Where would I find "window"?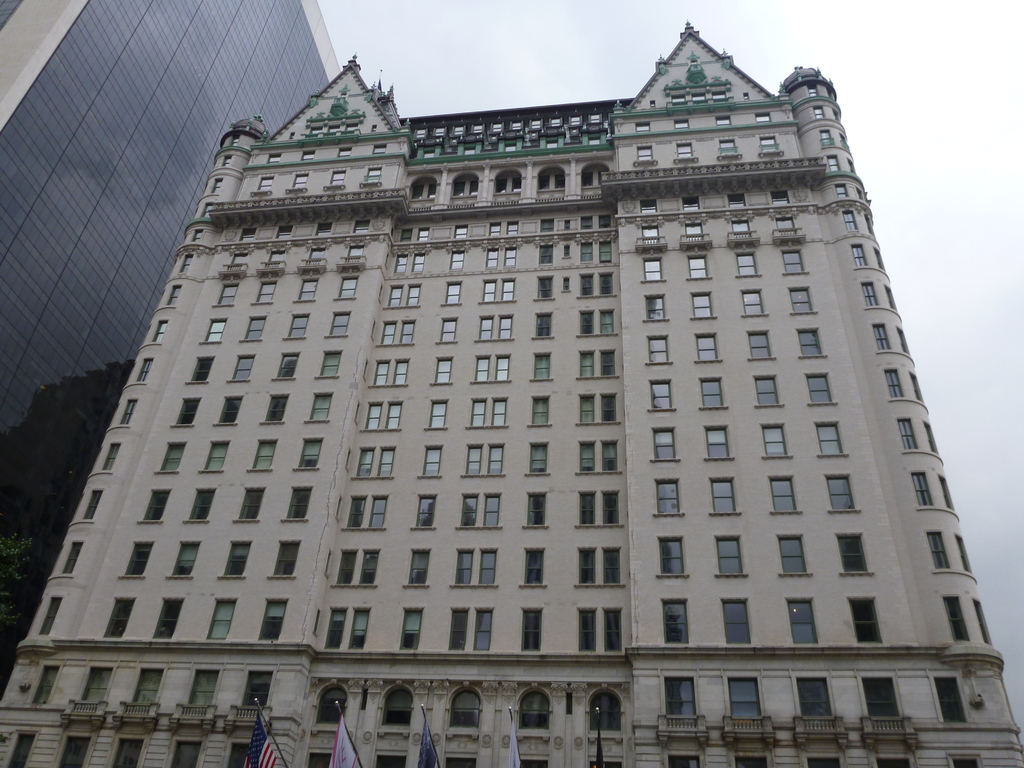
At (827,154,844,175).
